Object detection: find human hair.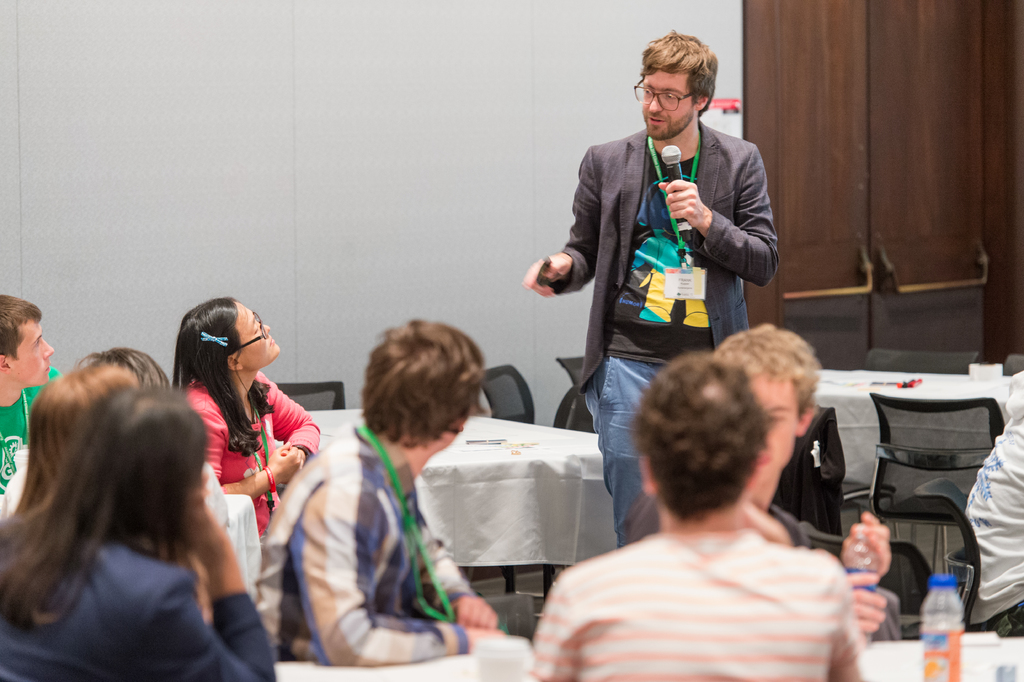
(175, 296, 263, 460).
